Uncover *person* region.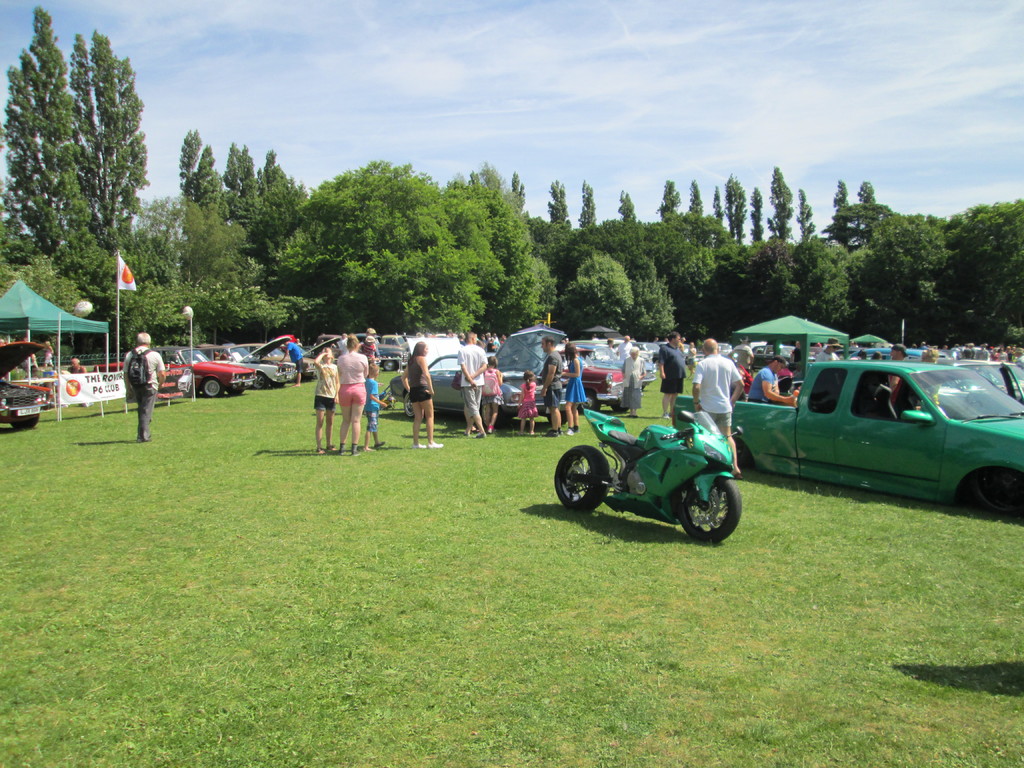
Uncovered: left=337, top=331, right=369, bottom=447.
